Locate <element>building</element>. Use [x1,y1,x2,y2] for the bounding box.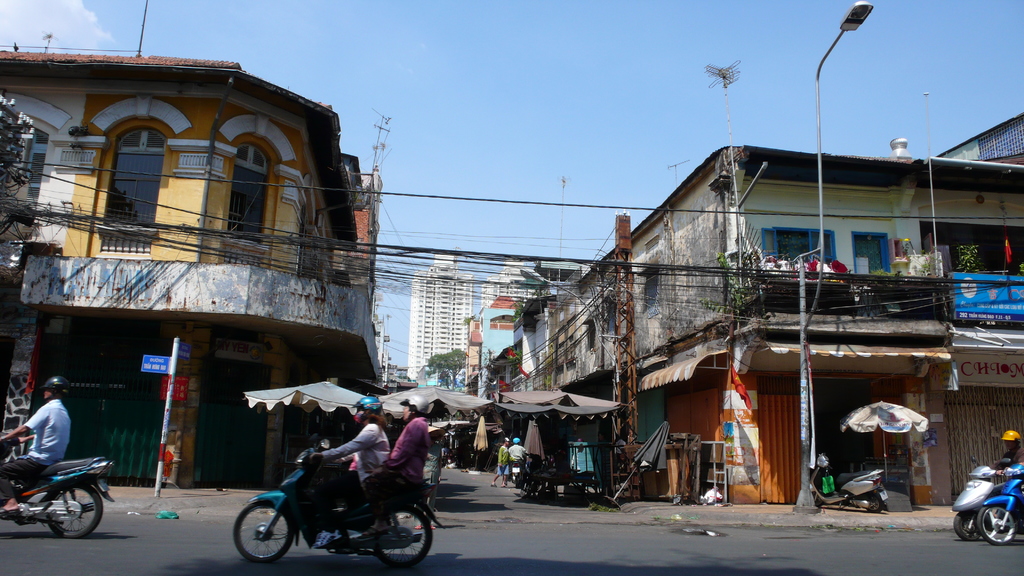
[939,112,1023,157].
